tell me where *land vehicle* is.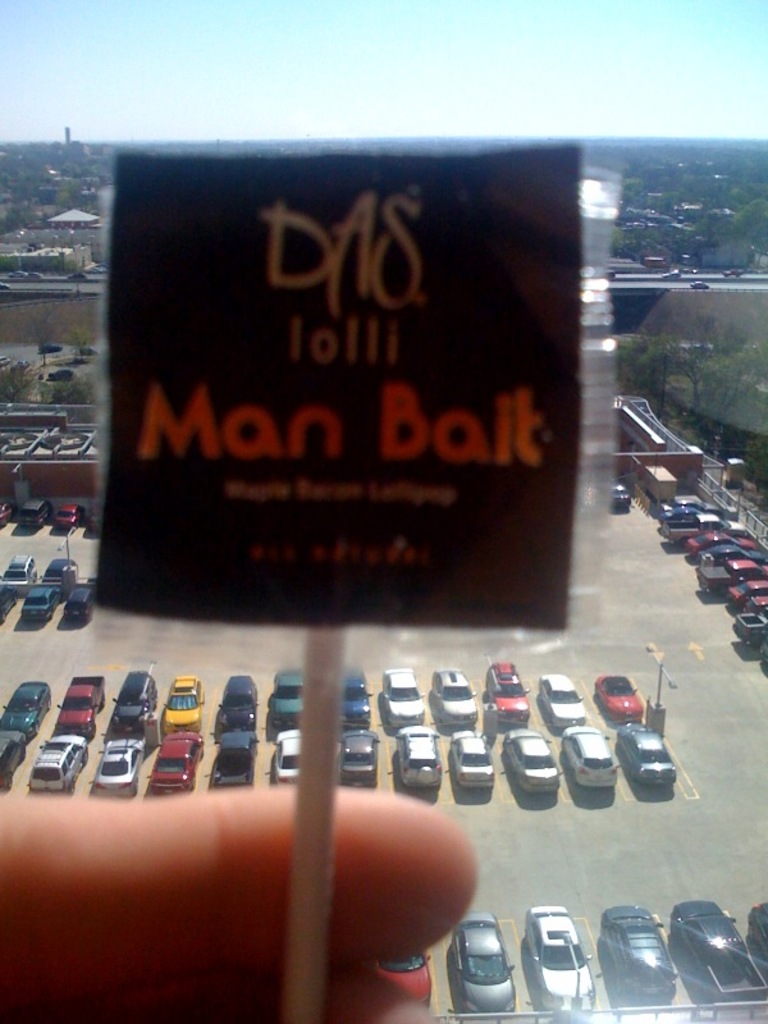
*land vehicle* is at x1=695 y1=558 x2=767 y2=600.
